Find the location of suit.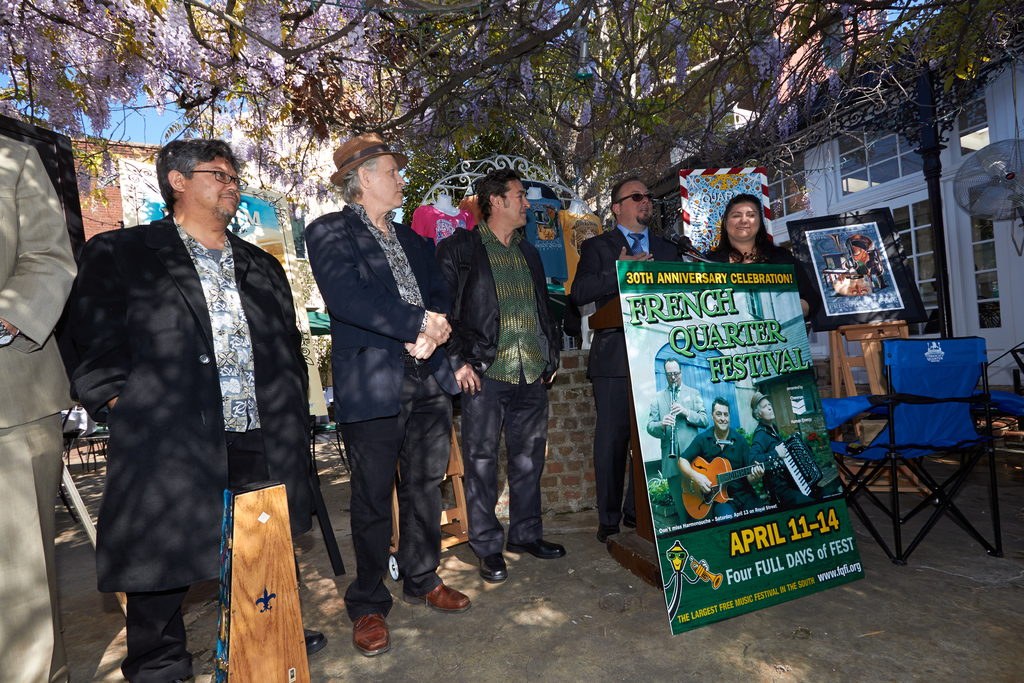
Location: l=0, t=134, r=85, b=682.
